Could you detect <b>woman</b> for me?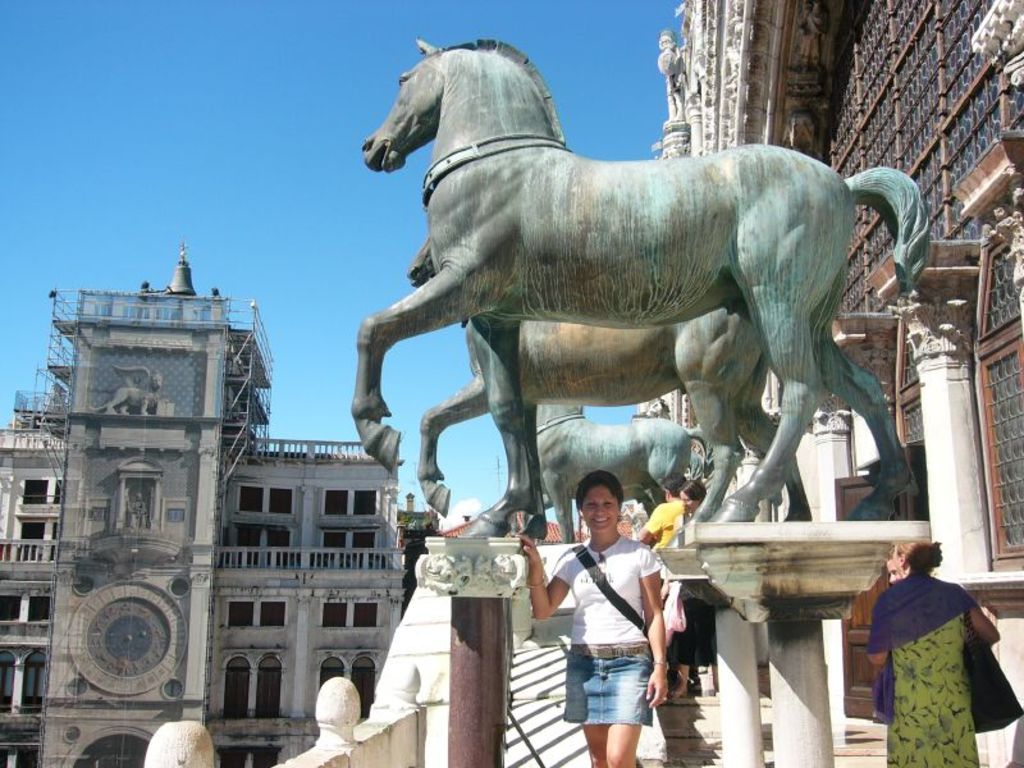
Detection result: <region>663, 485, 718, 696</region>.
